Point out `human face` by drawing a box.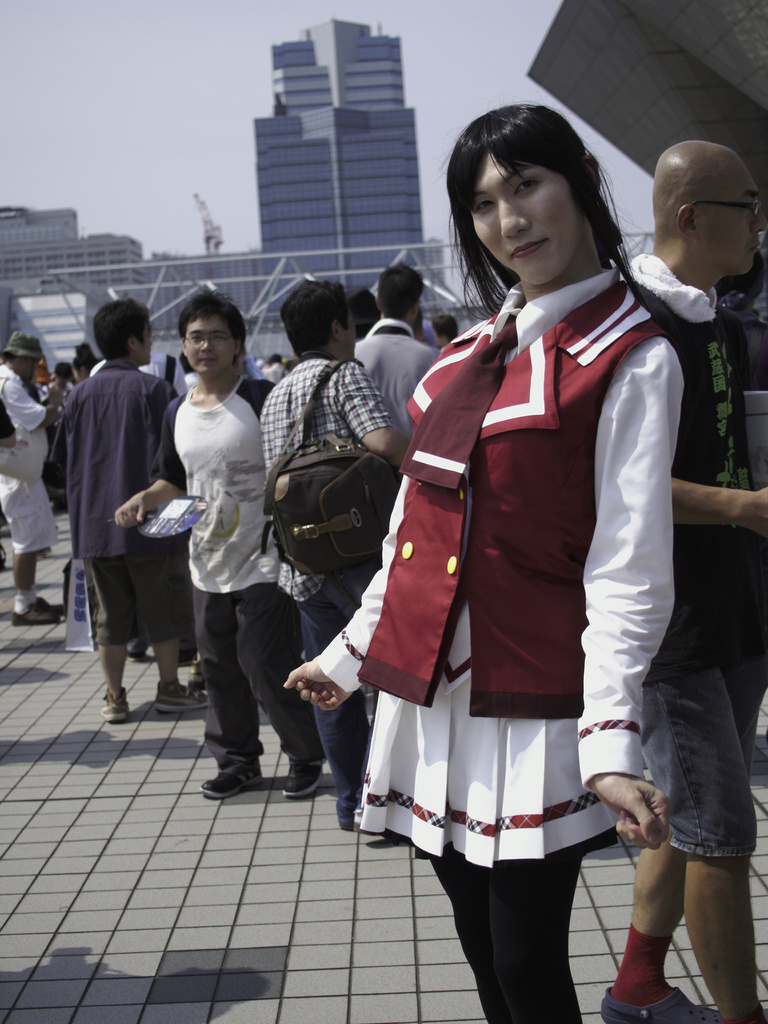
(141, 321, 156, 369).
